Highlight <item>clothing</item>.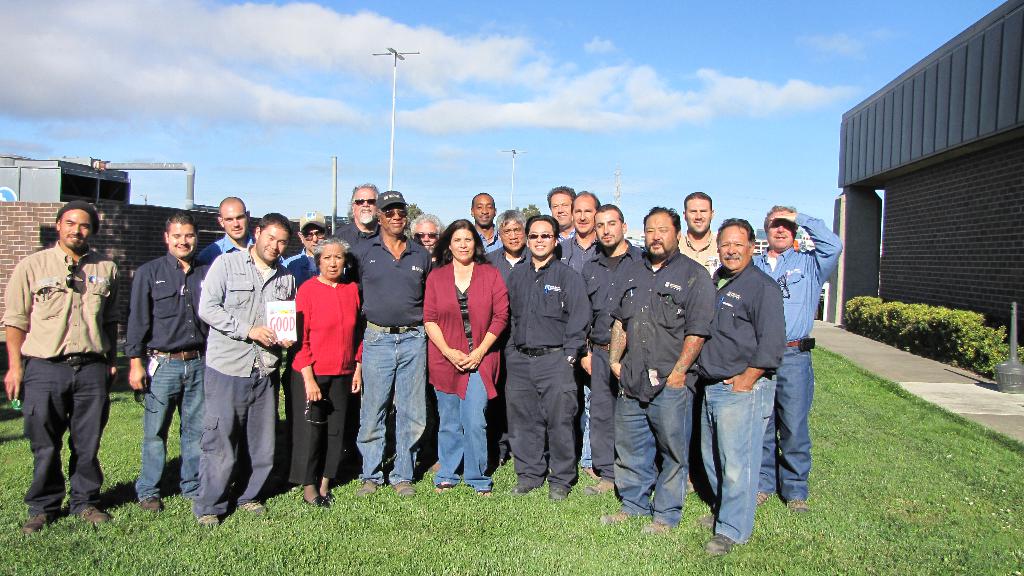
Highlighted region: (9, 216, 118, 500).
